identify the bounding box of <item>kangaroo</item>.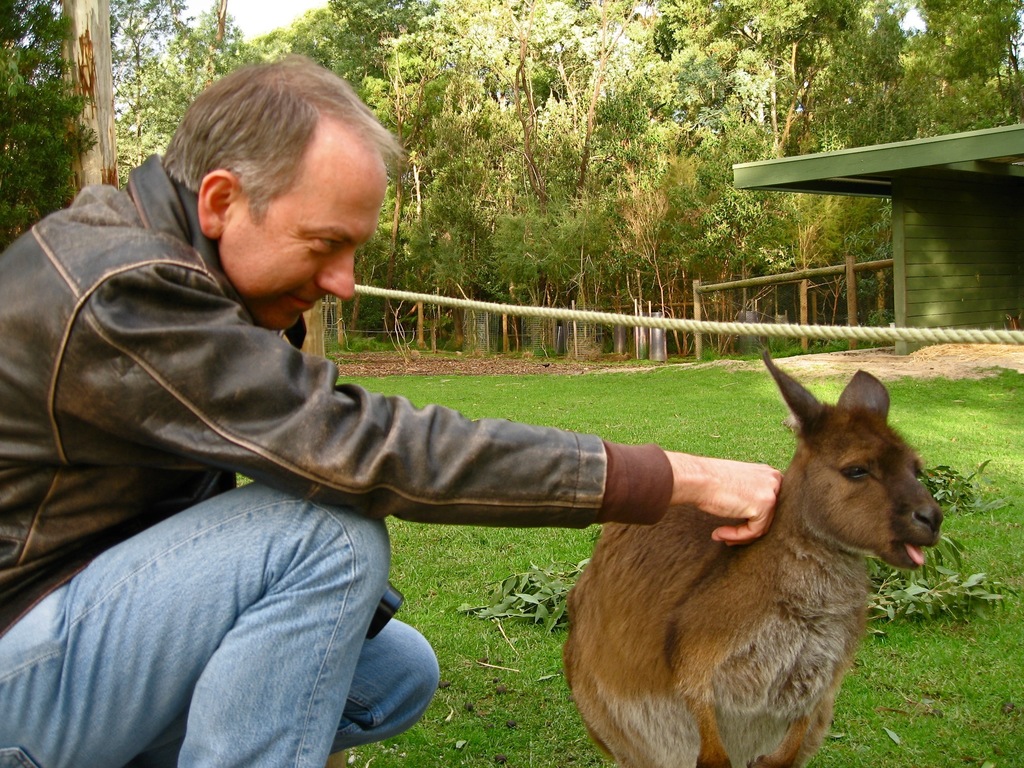
box=[561, 349, 945, 767].
